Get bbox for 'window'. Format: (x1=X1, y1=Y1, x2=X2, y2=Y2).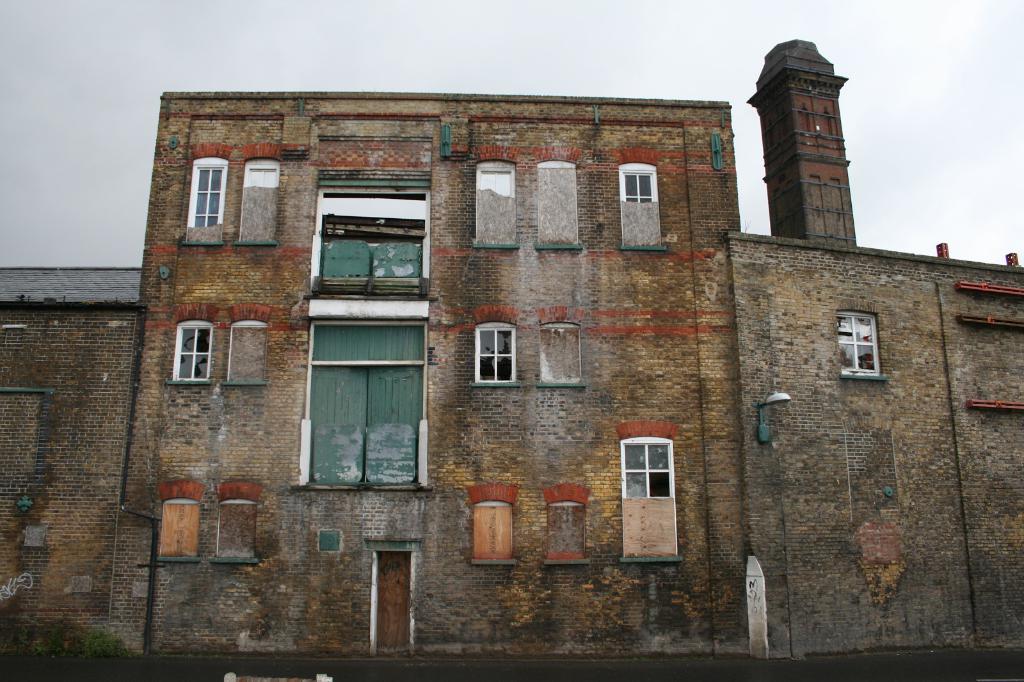
(x1=543, y1=317, x2=582, y2=387).
